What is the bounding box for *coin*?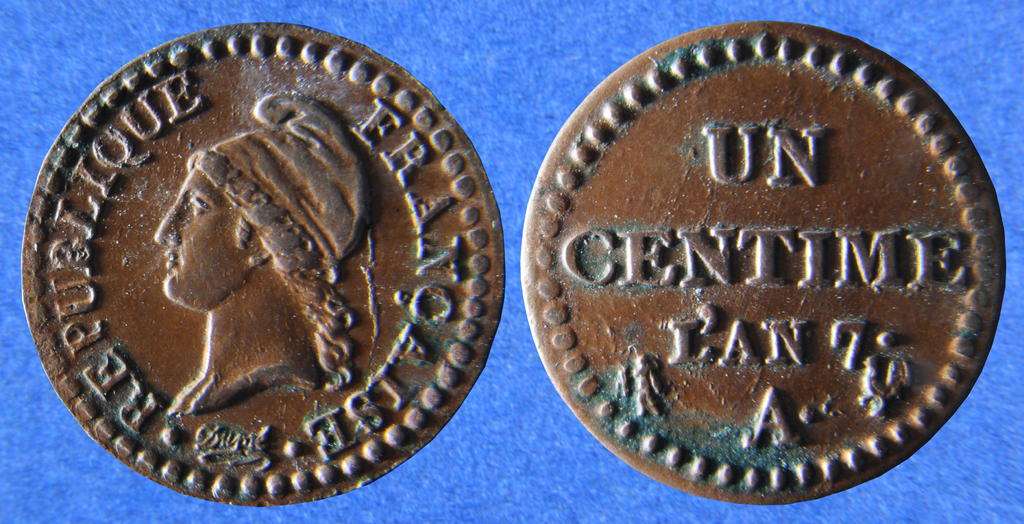
{"left": 524, "top": 24, "right": 1007, "bottom": 504}.
